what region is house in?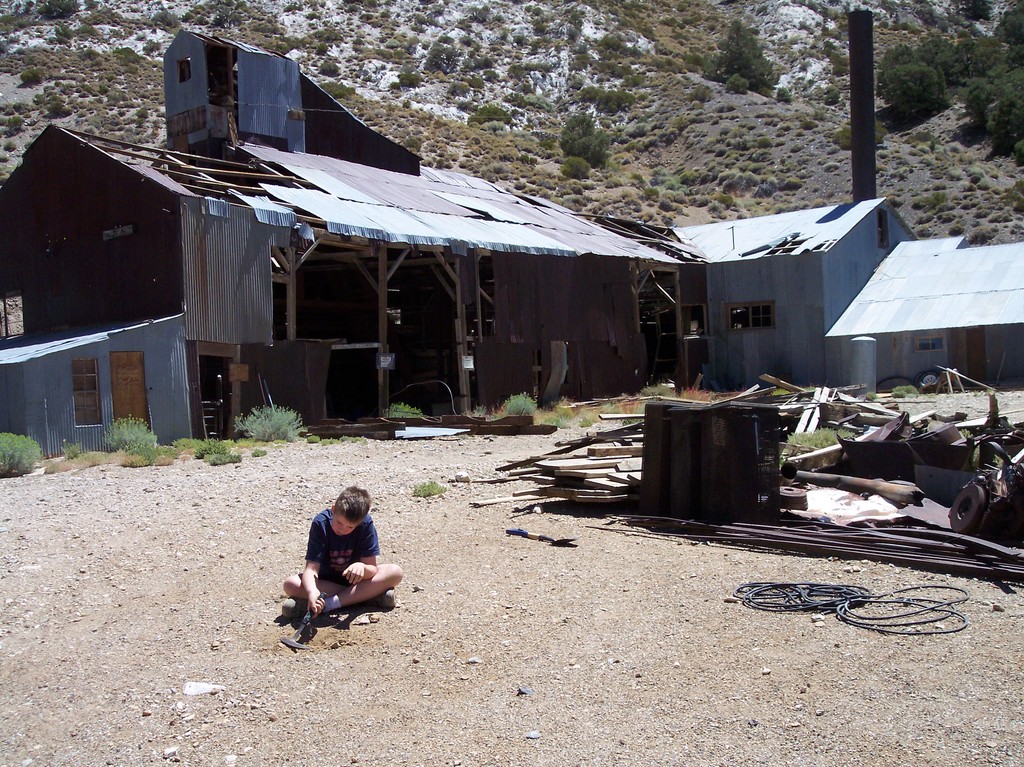
{"x1": 0, "y1": 28, "x2": 916, "y2": 460}.
